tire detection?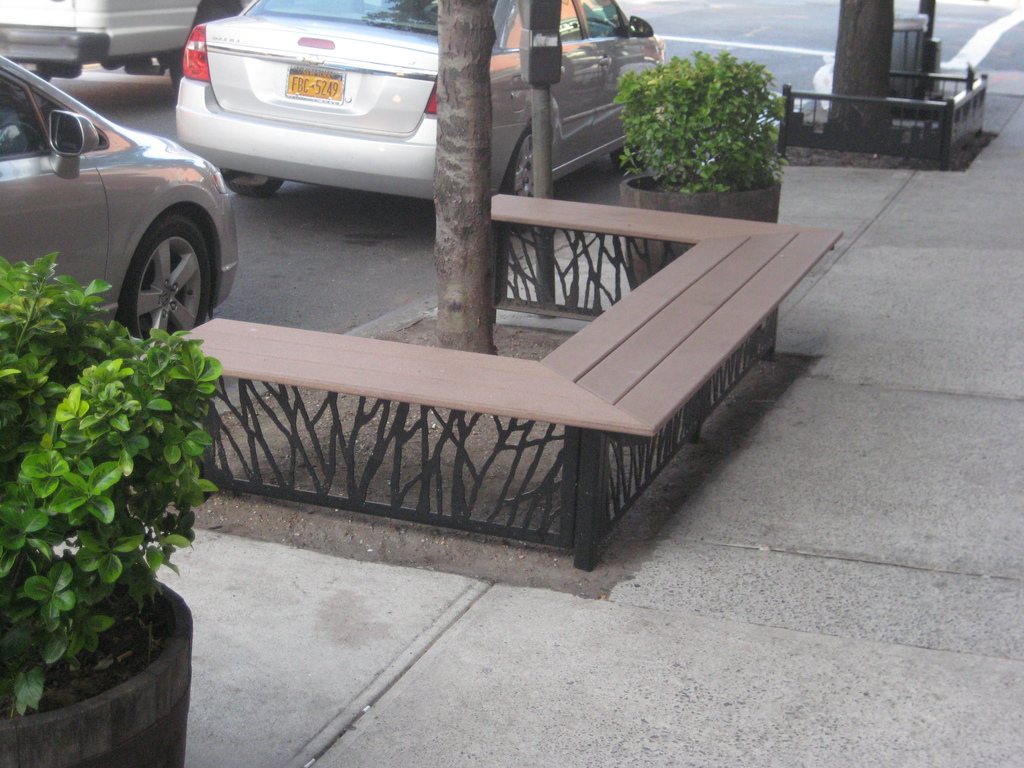
504,115,558,232
